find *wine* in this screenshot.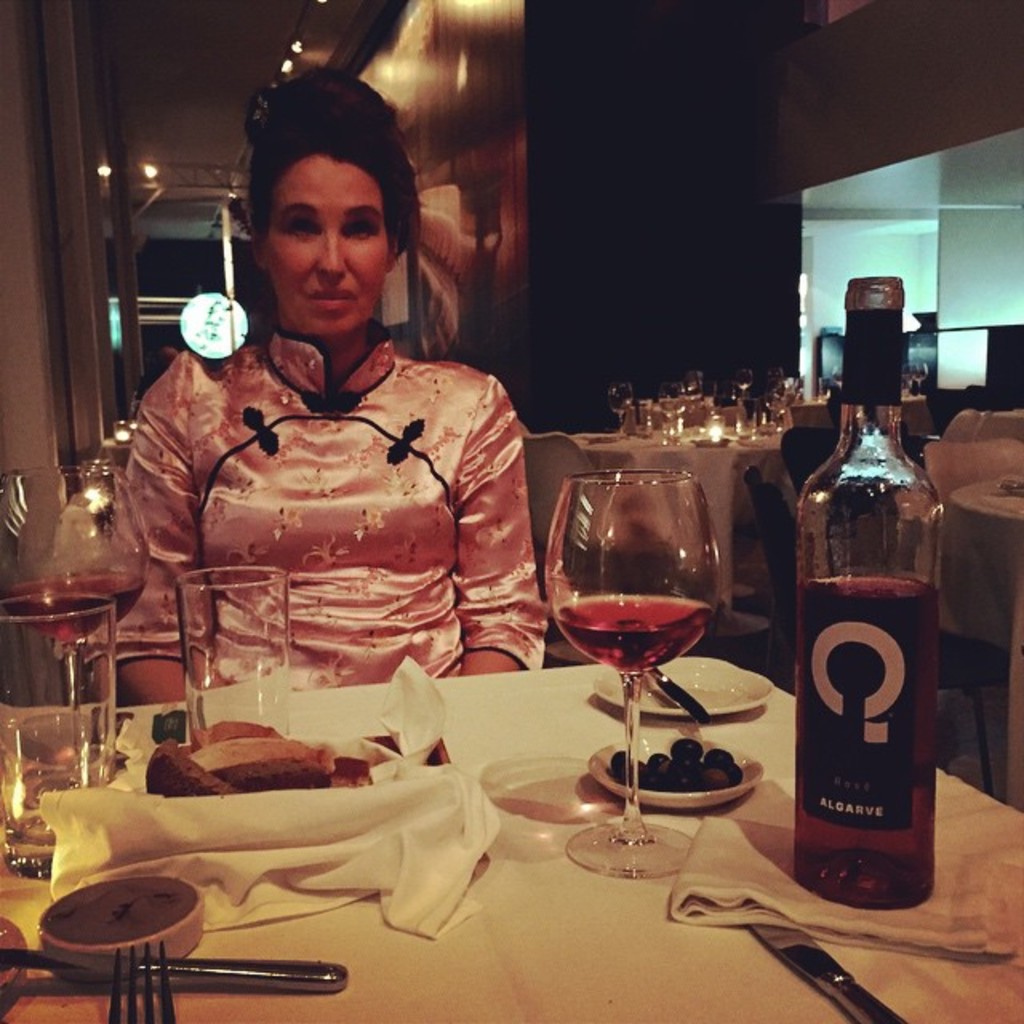
The bounding box for *wine* is bbox=(790, 570, 938, 910).
